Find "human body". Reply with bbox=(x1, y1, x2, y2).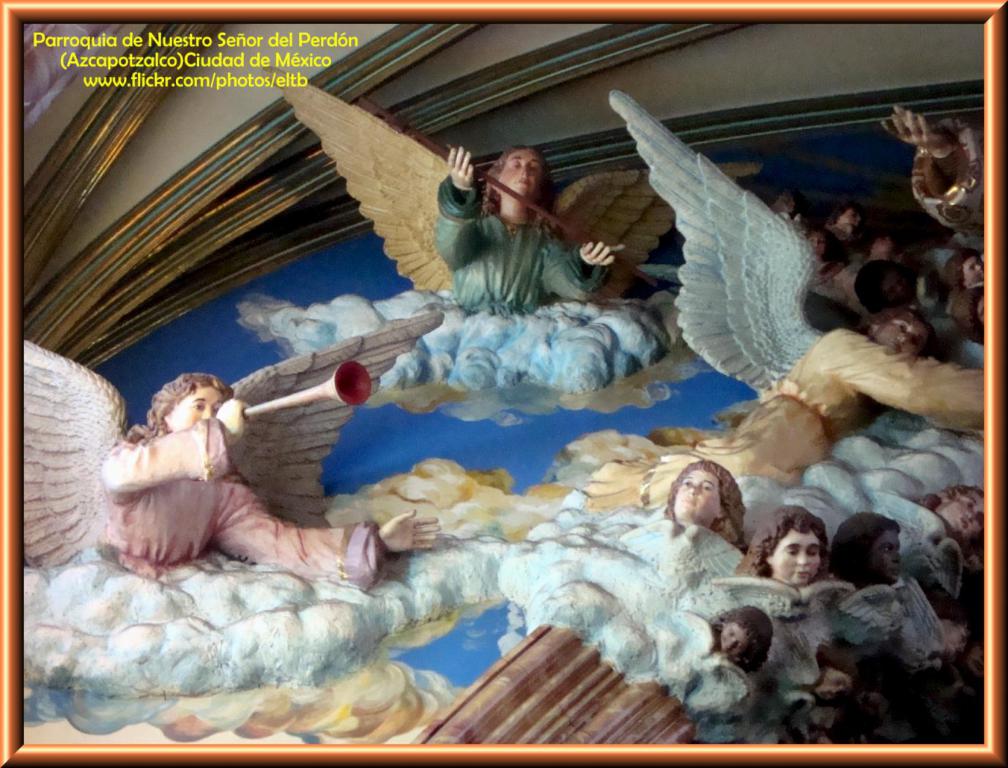
bbox=(708, 594, 766, 668).
